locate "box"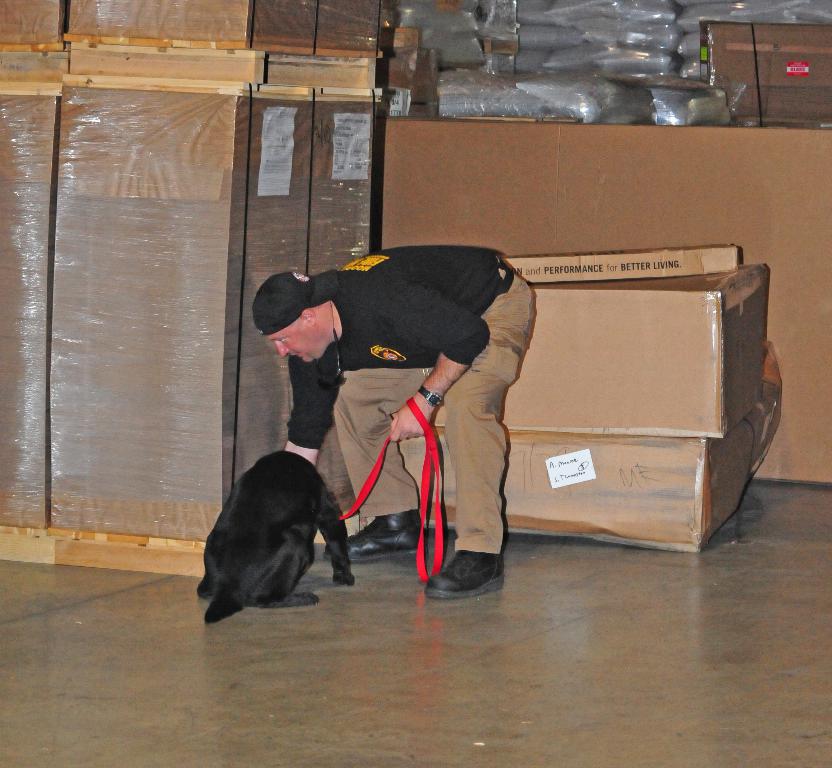
[698, 22, 831, 123]
